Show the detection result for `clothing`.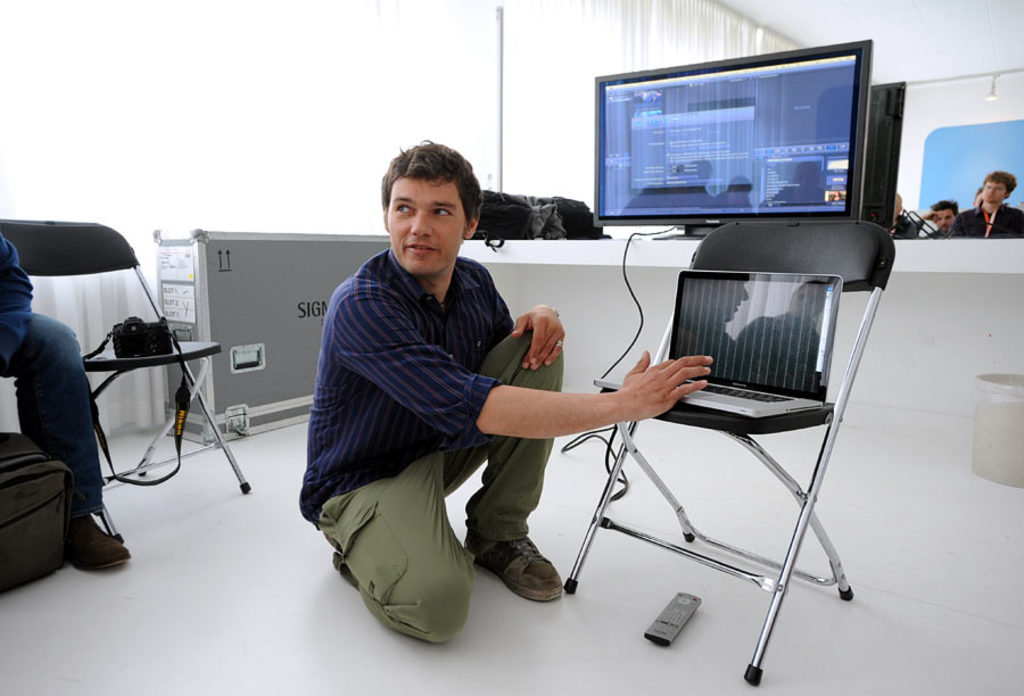
(x1=950, y1=202, x2=1023, y2=241).
